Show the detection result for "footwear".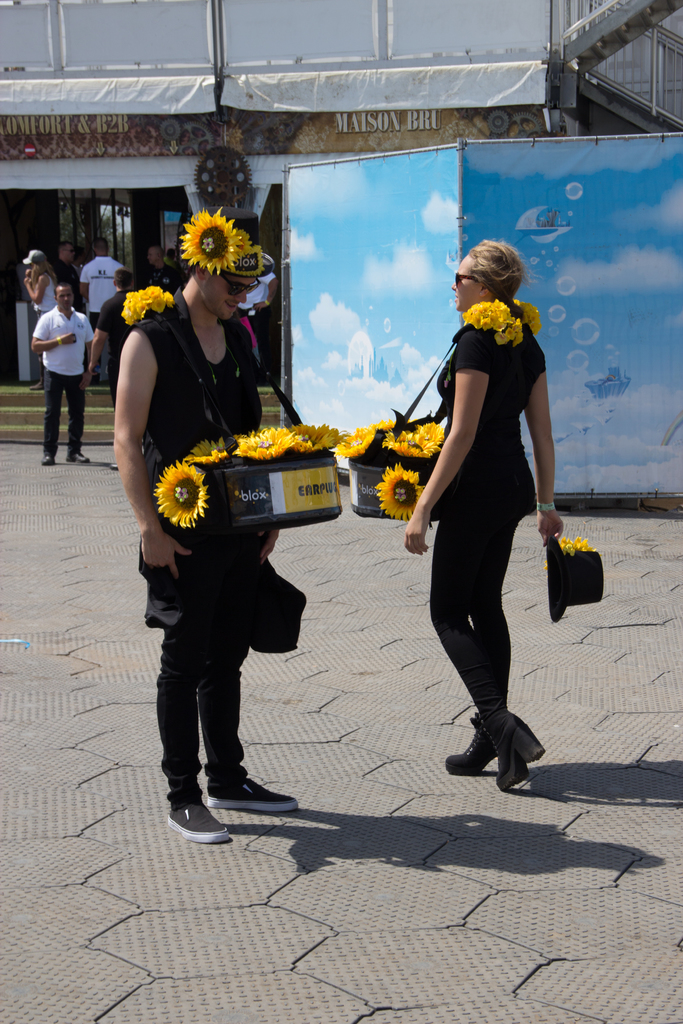
40, 447, 60, 471.
